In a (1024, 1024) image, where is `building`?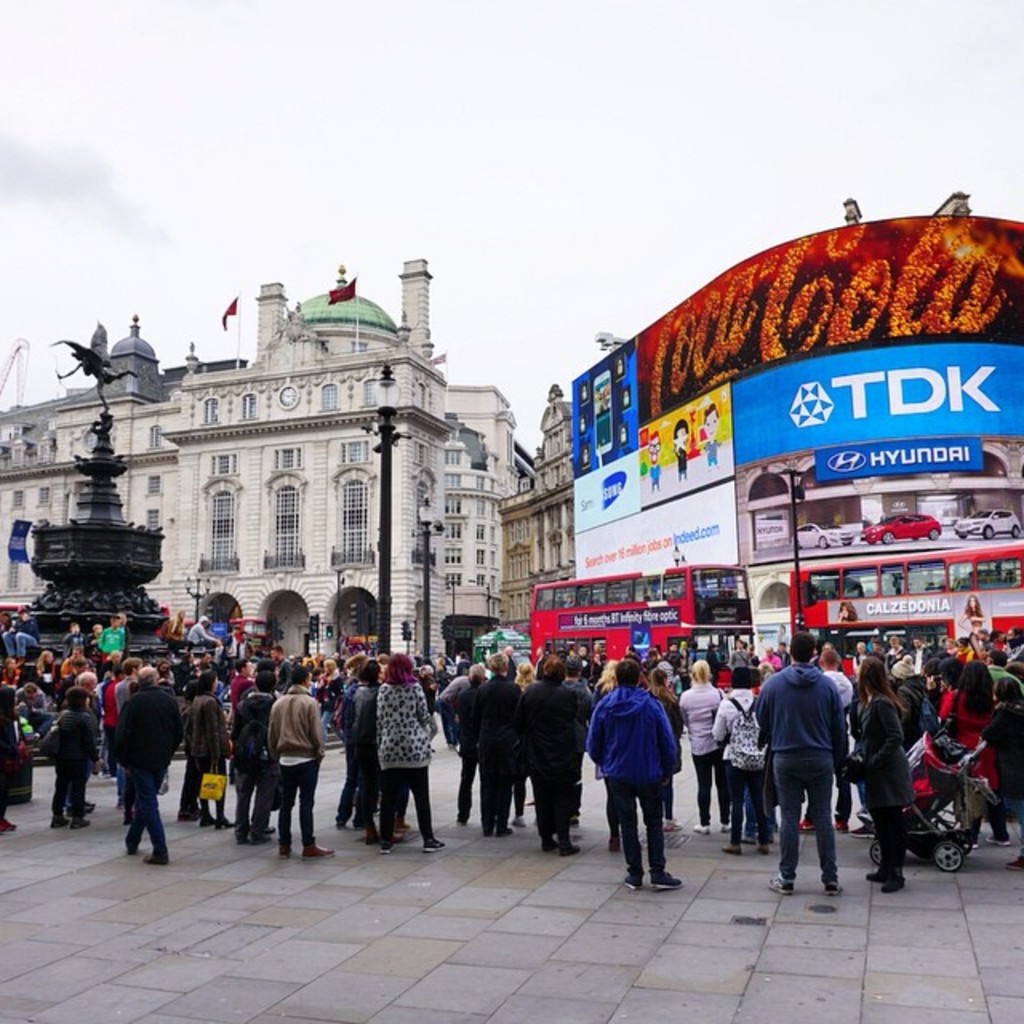
bbox(486, 381, 579, 640).
